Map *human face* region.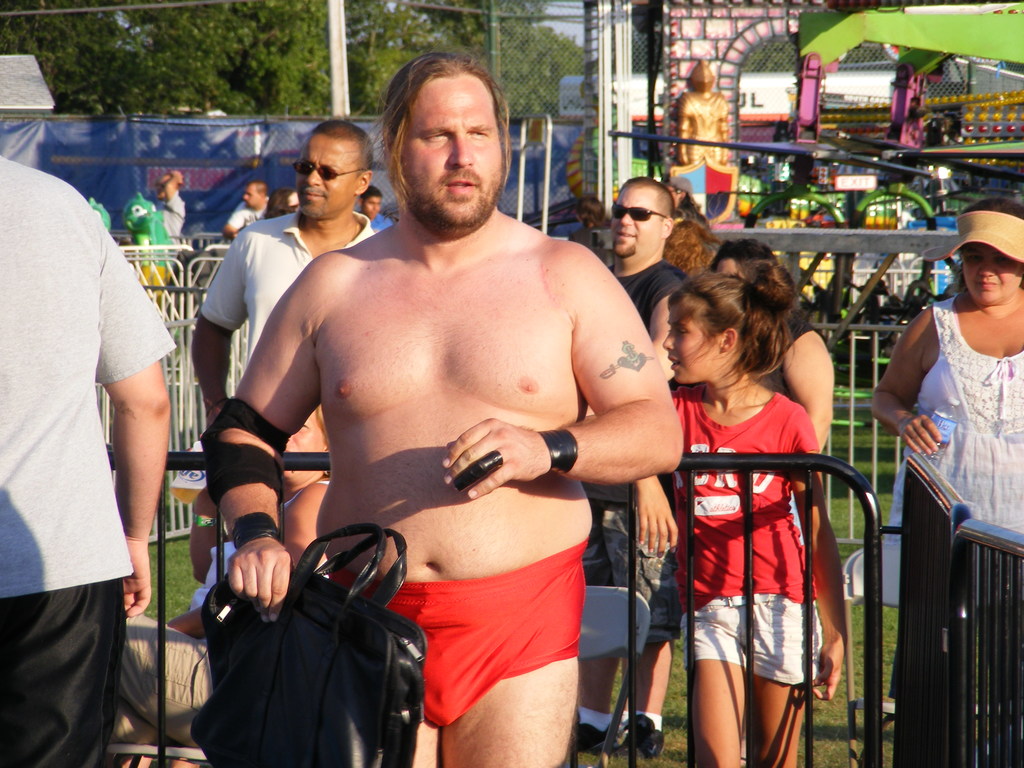
Mapped to bbox(957, 234, 1020, 303).
